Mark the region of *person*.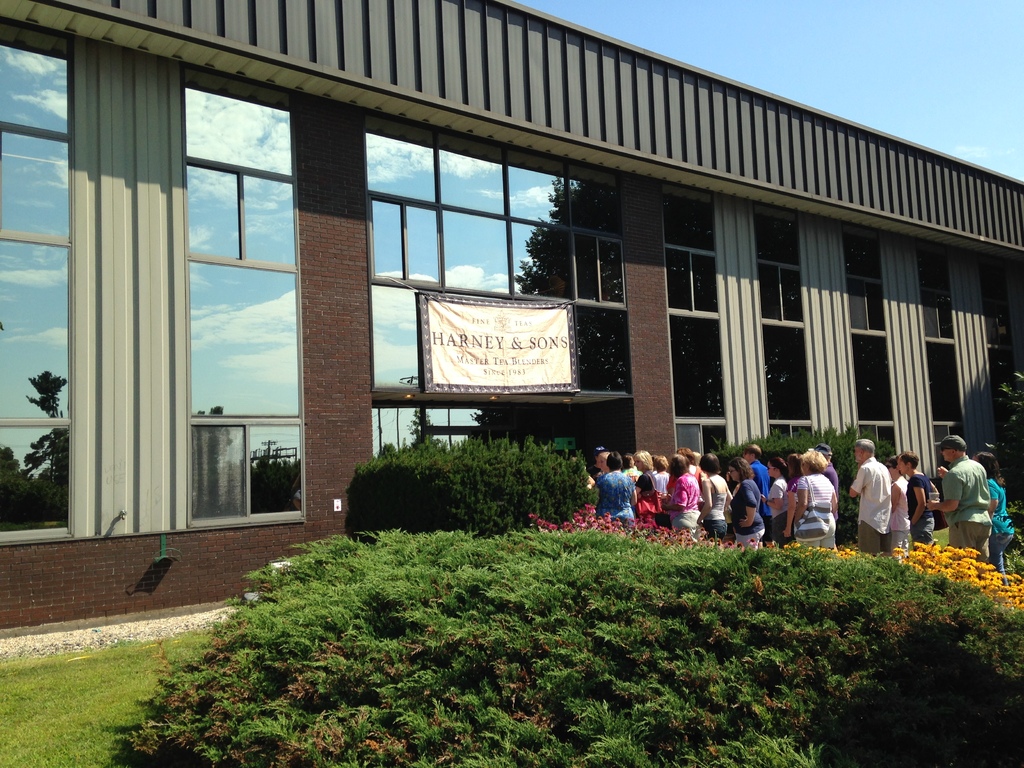
Region: left=966, top=449, right=1016, bottom=588.
